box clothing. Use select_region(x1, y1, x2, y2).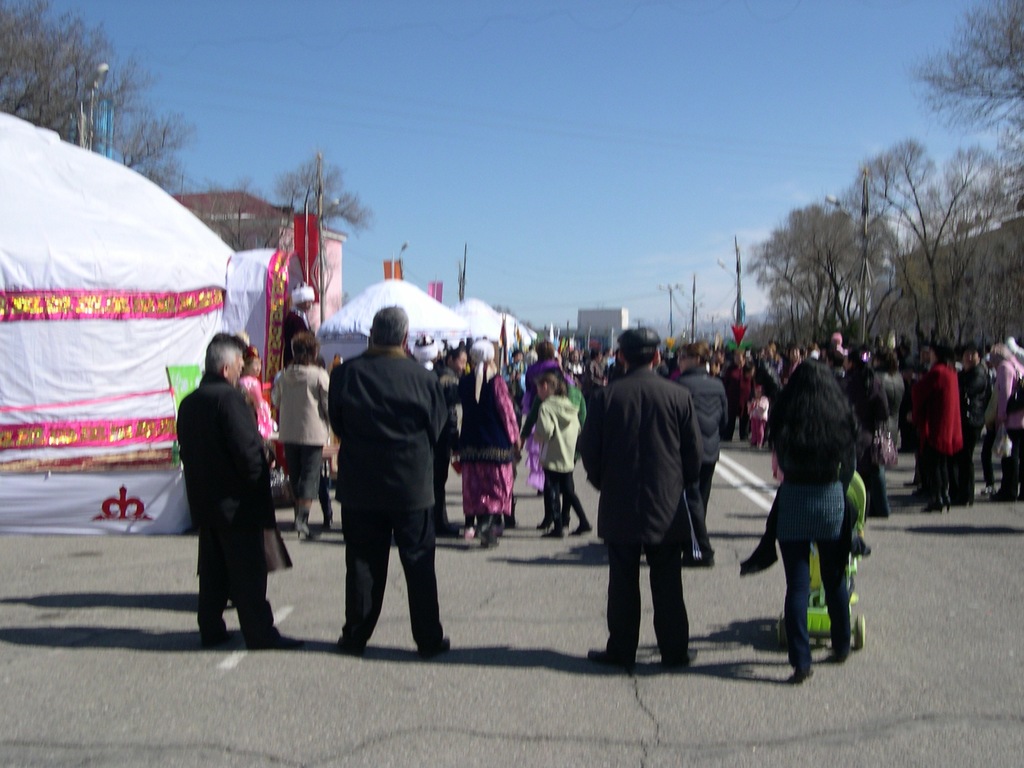
select_region(673, 376, 730, 549).
